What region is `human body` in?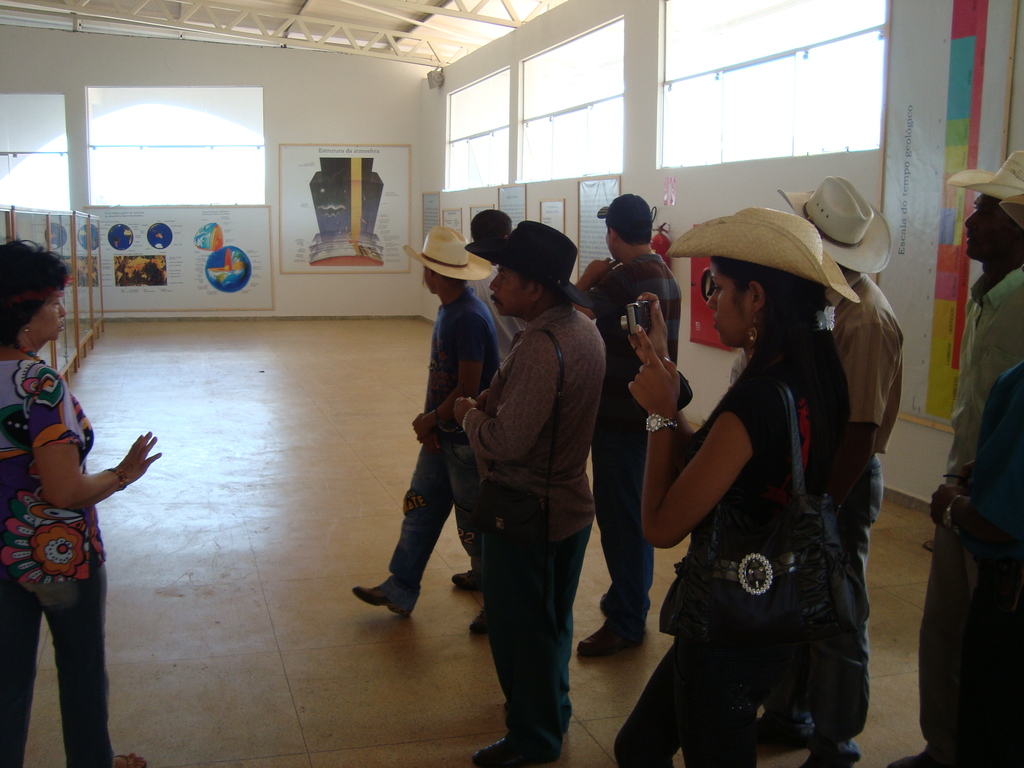
x1=905 y1=265 x2=1023 y2=760.
